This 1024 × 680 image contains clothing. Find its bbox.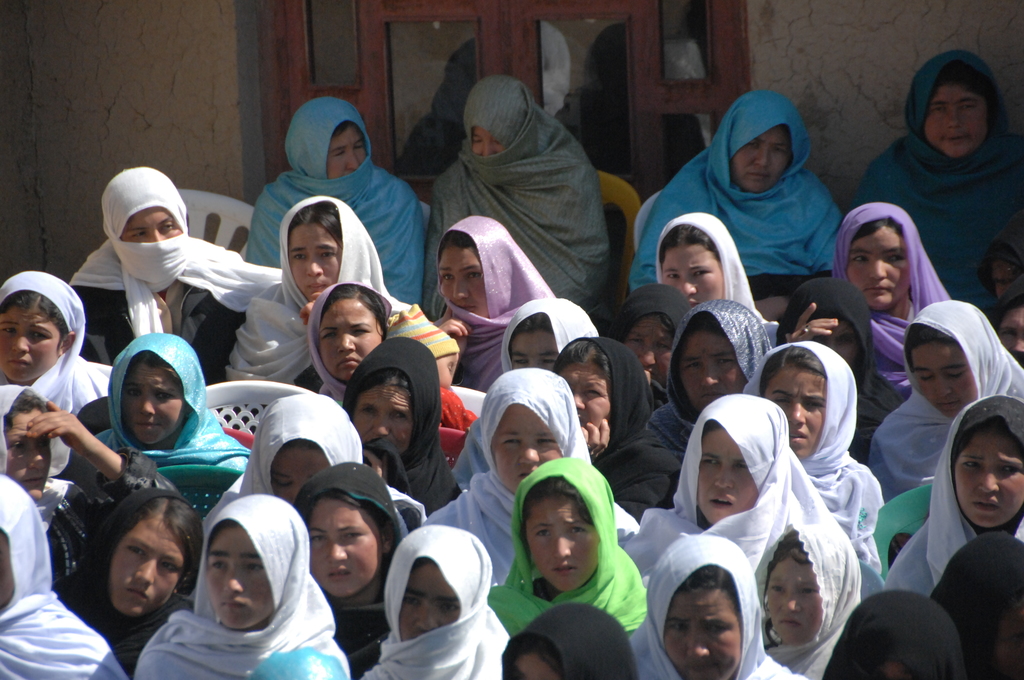
(507, 589, 637, 679).
